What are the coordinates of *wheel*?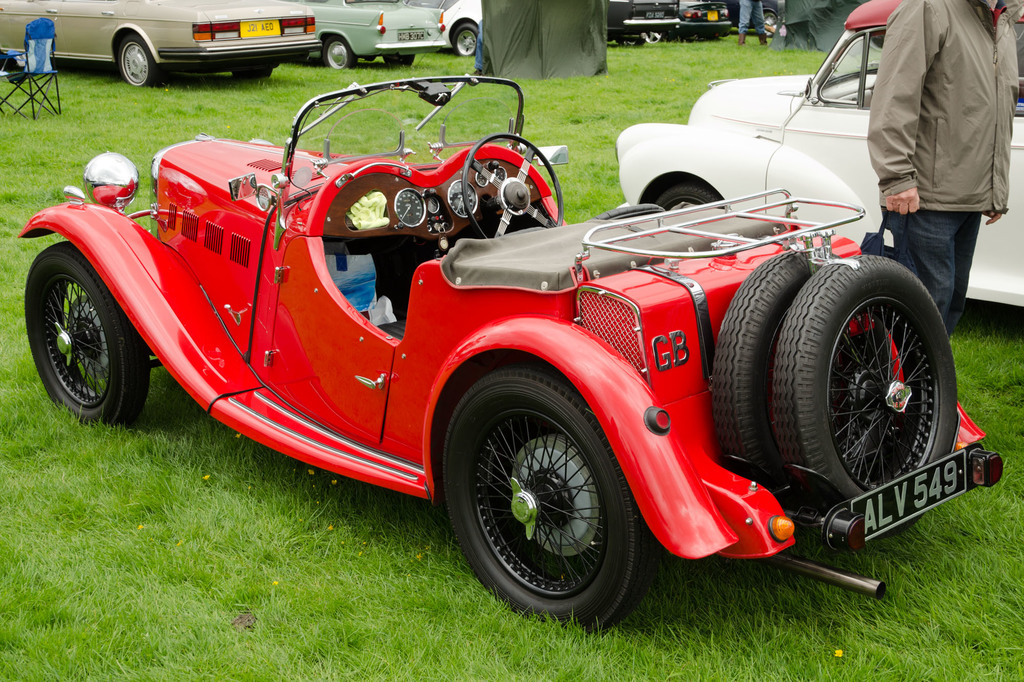
(left=621, top=35, right=645, bottom=47).
